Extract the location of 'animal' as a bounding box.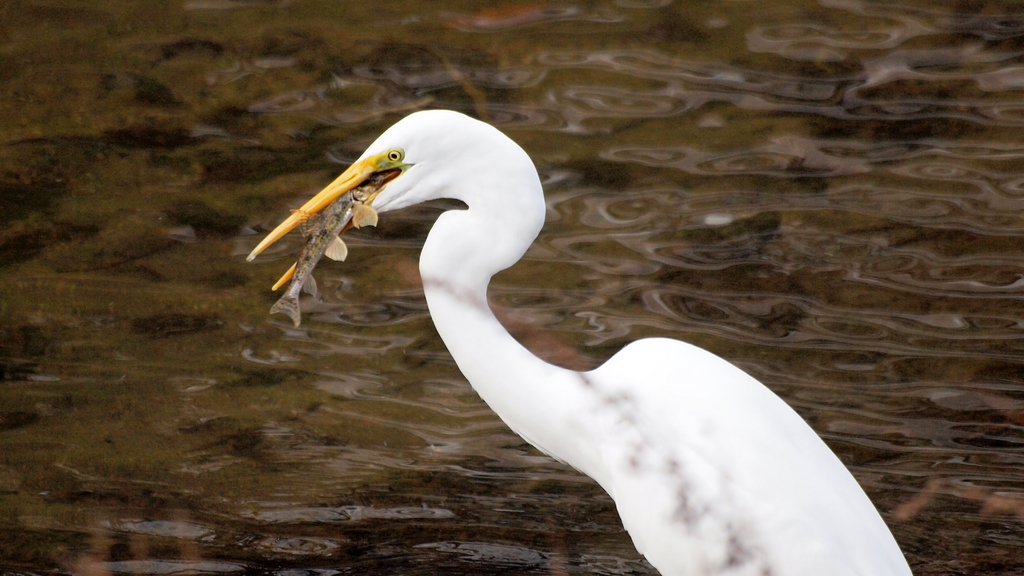
box(248, 111, 913, 575).
